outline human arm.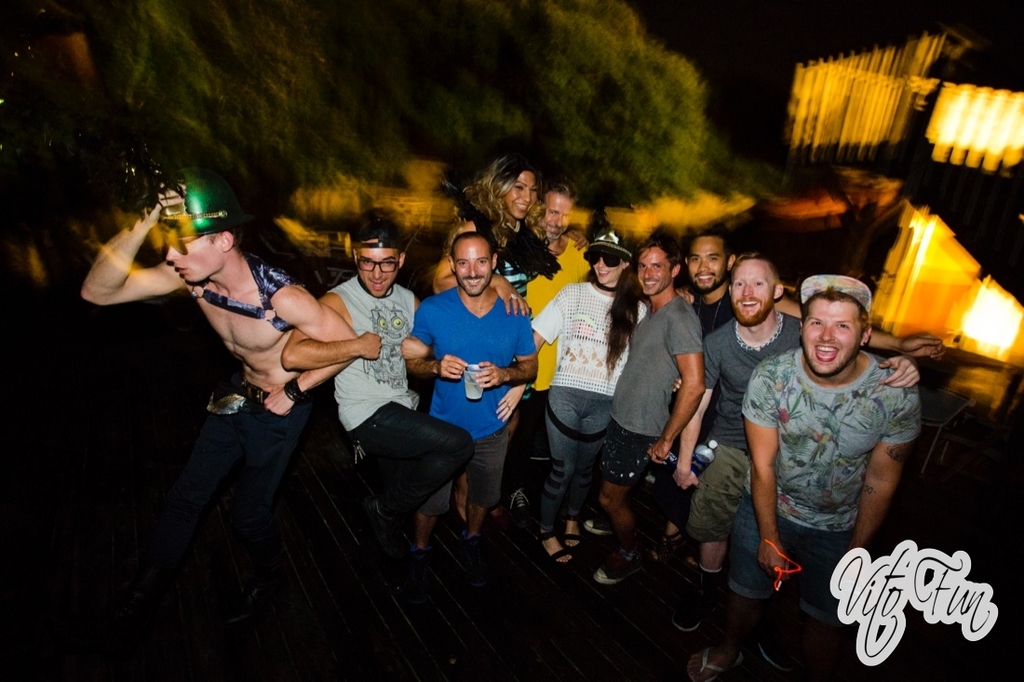
Outline: <box>873,350,930,393</box>.
